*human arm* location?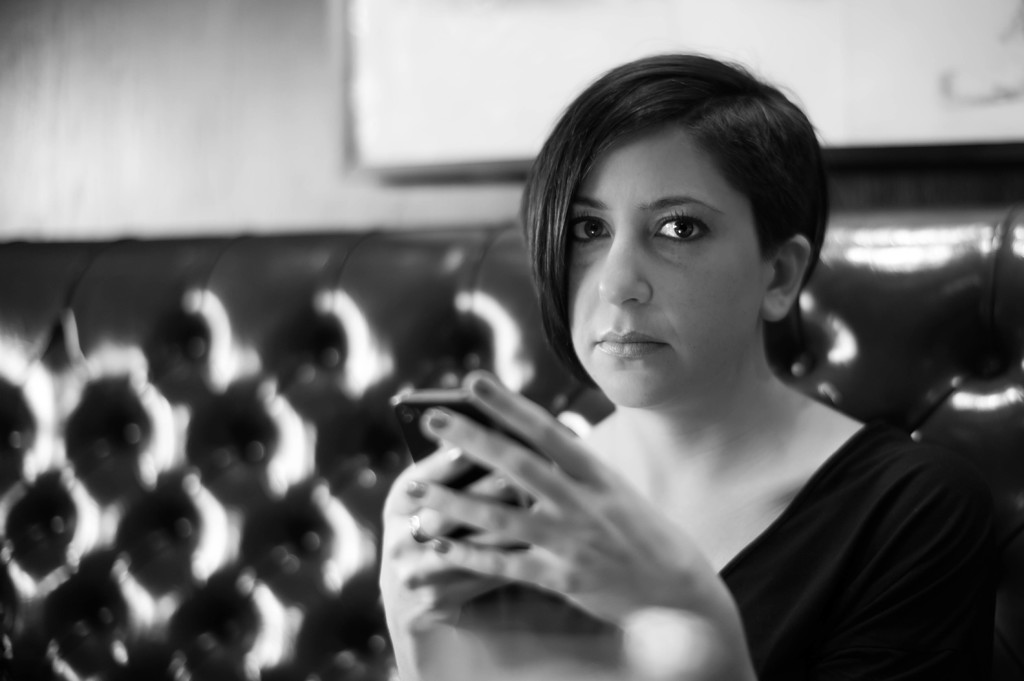
box=[372, 440, 496, 680]
